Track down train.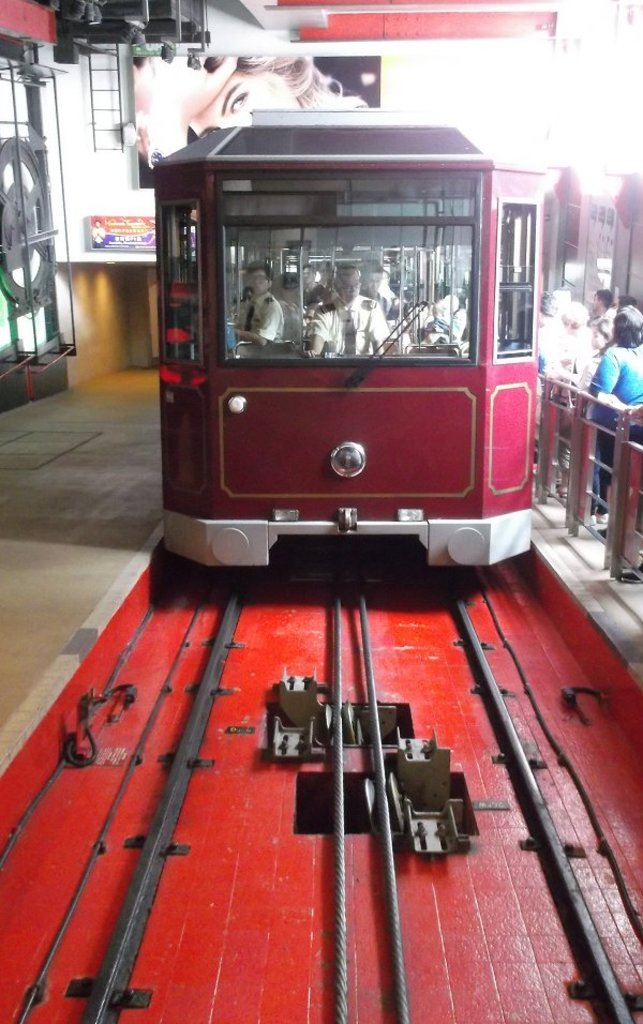
Tracked to x1=138 y1=105 x2=545 y2=576.
